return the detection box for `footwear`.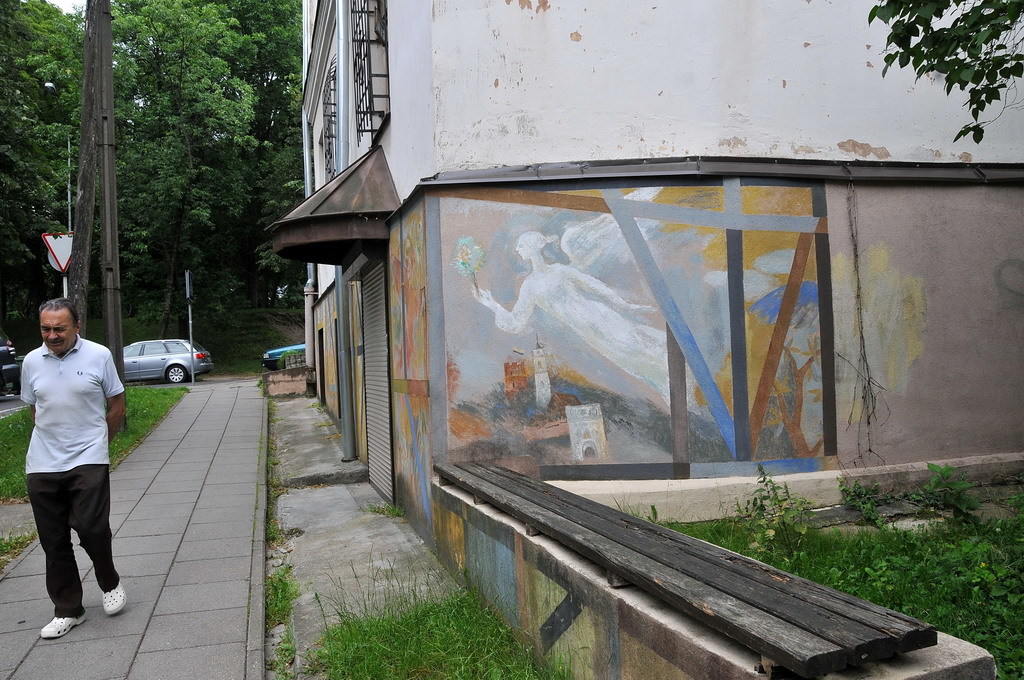
Rect(14, 584, 107, 642).
